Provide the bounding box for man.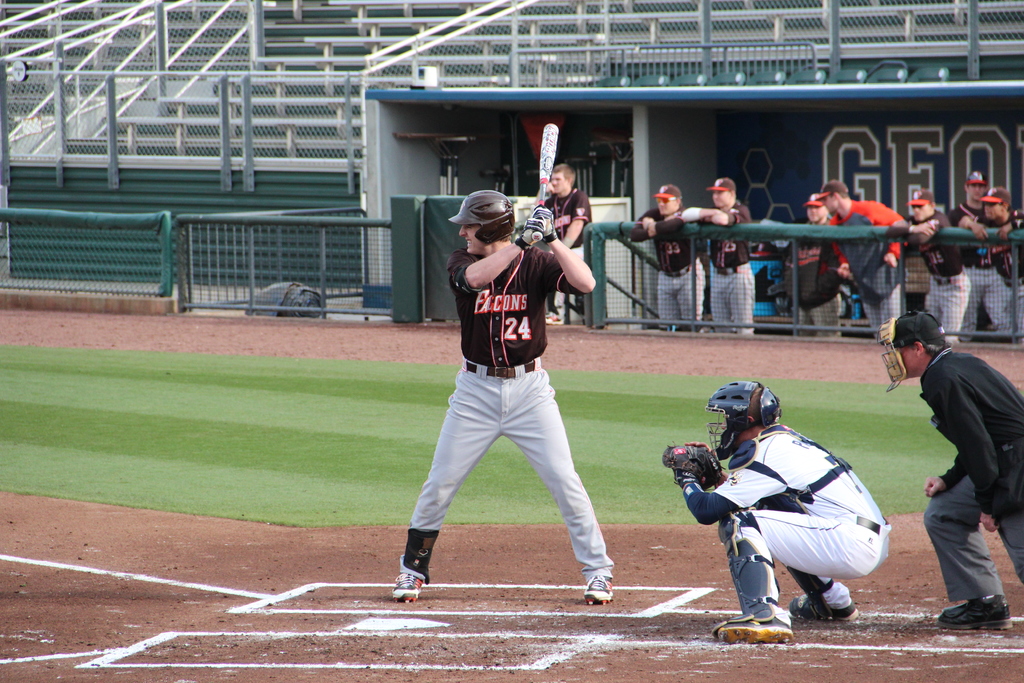
(877,244,1014,621).
